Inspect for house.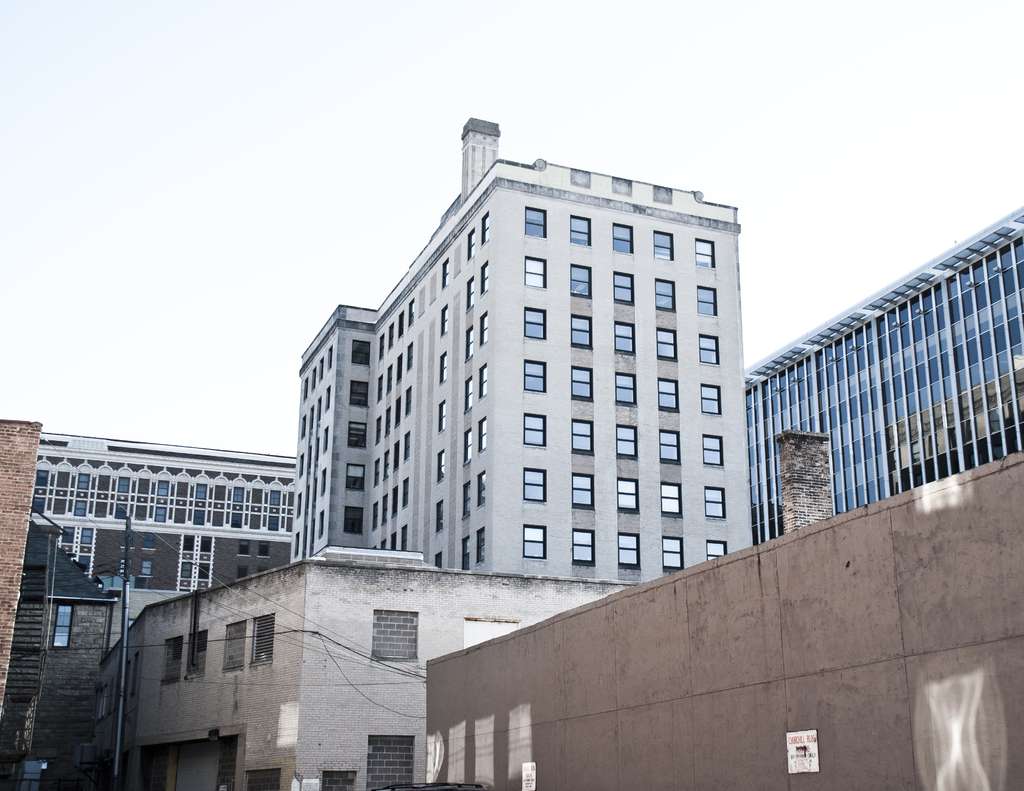
Inspection: <bbox>424, 434, 1023, 790</bbox>.
